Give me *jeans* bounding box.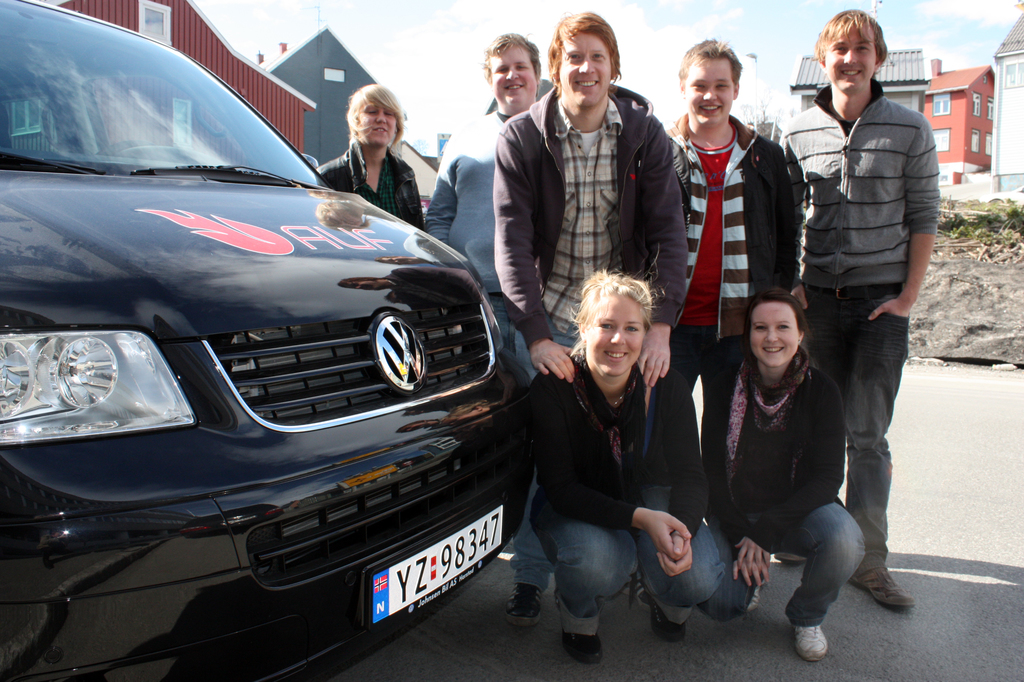
left=487, top=293, right=514, bottom=363.
